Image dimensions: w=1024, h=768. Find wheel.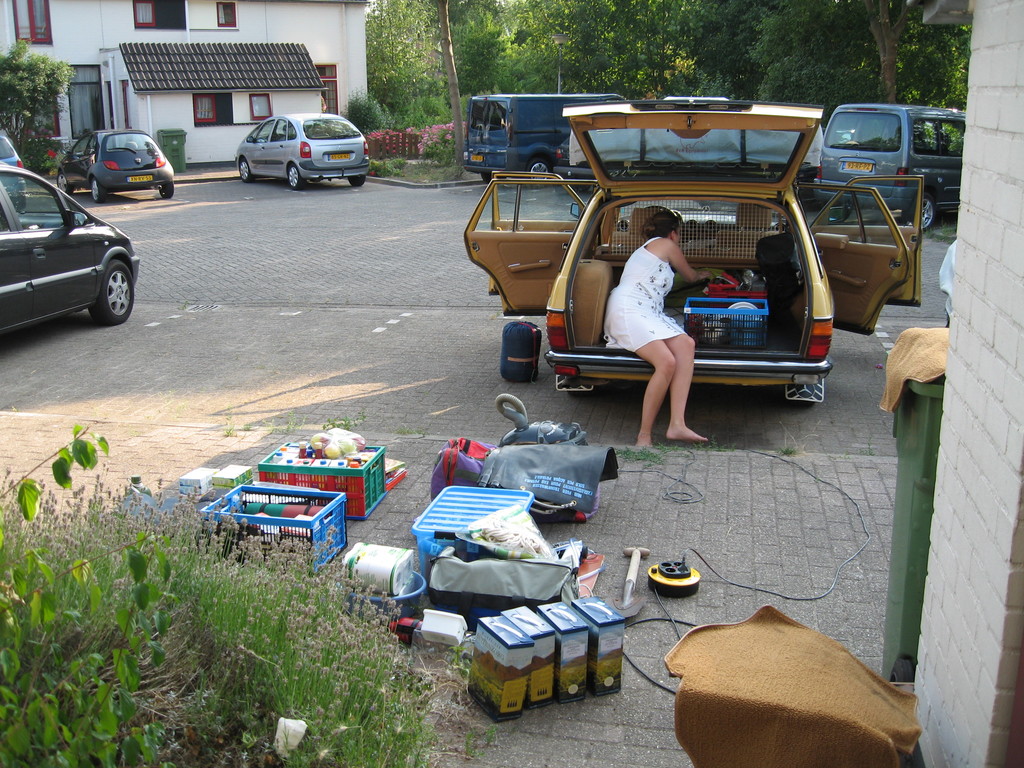
x1=481 y1=172 x2=508 y2=182.
